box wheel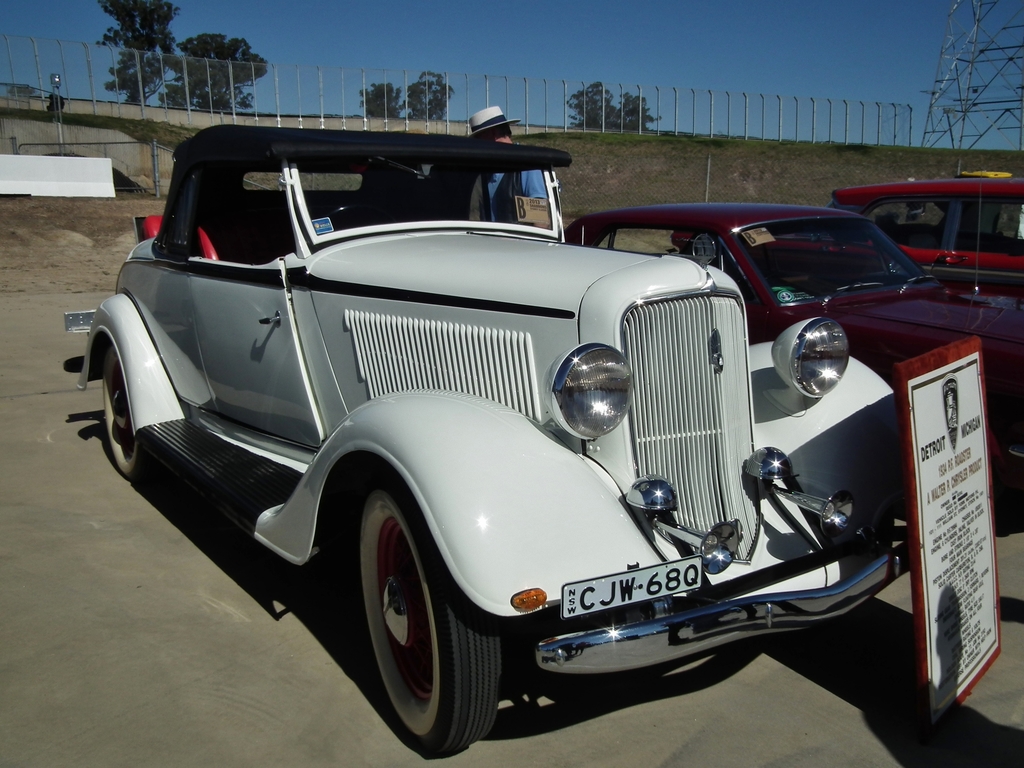
{"x1": 98, "y1": 344, "x2": 156, "y2": 483}
